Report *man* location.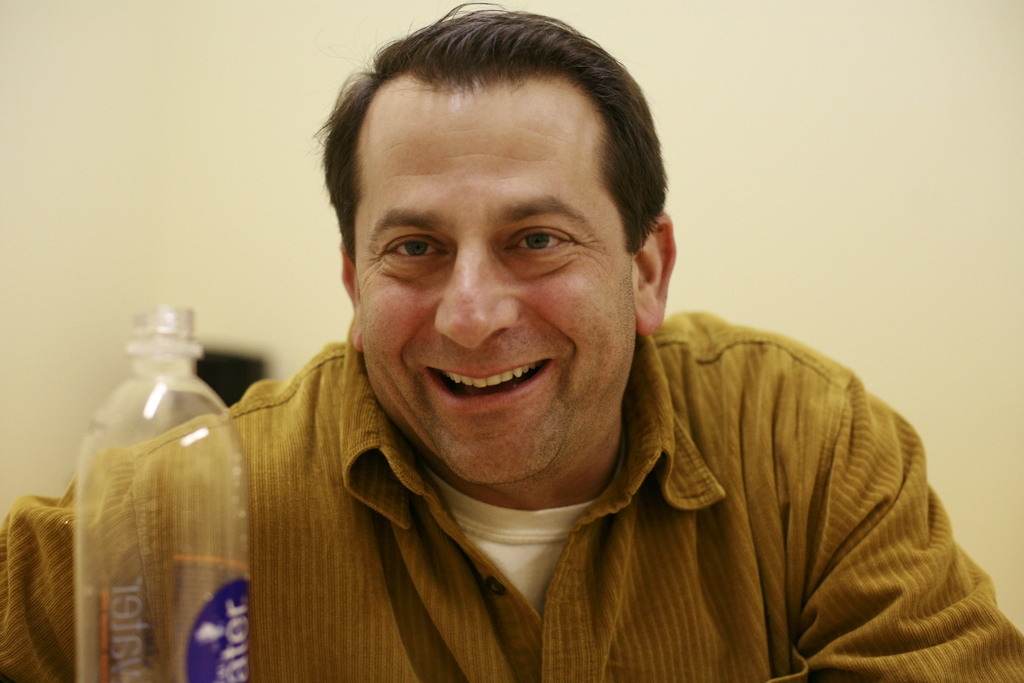
Report: 0,0,1023,682.
